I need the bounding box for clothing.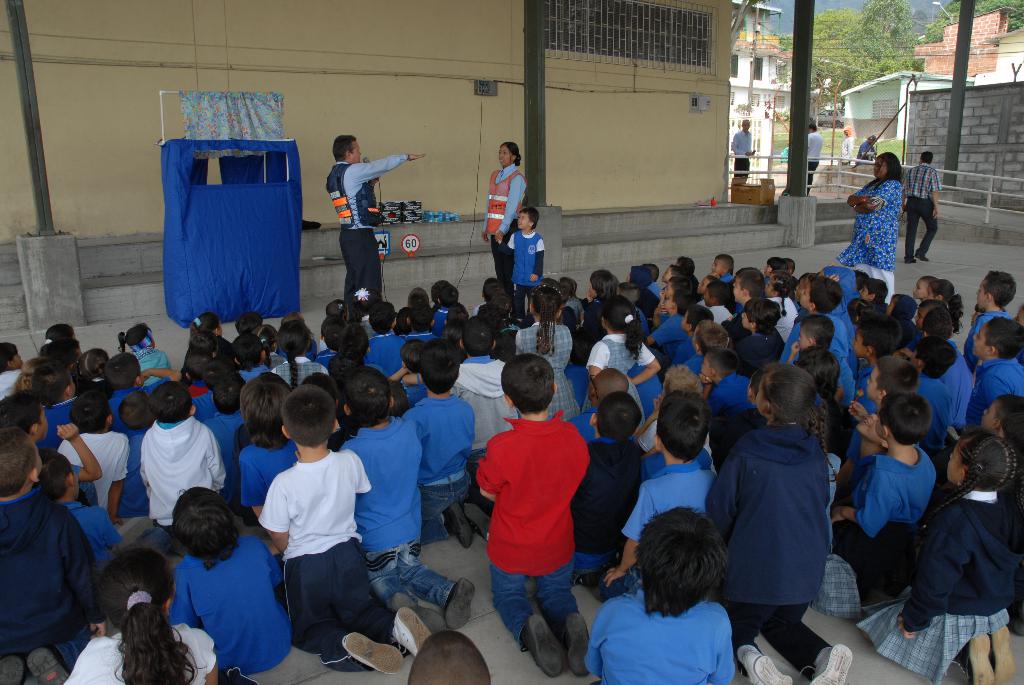
Here it is: {"left": 320, "top": 151, "right": 408, "bottom": 303}.
